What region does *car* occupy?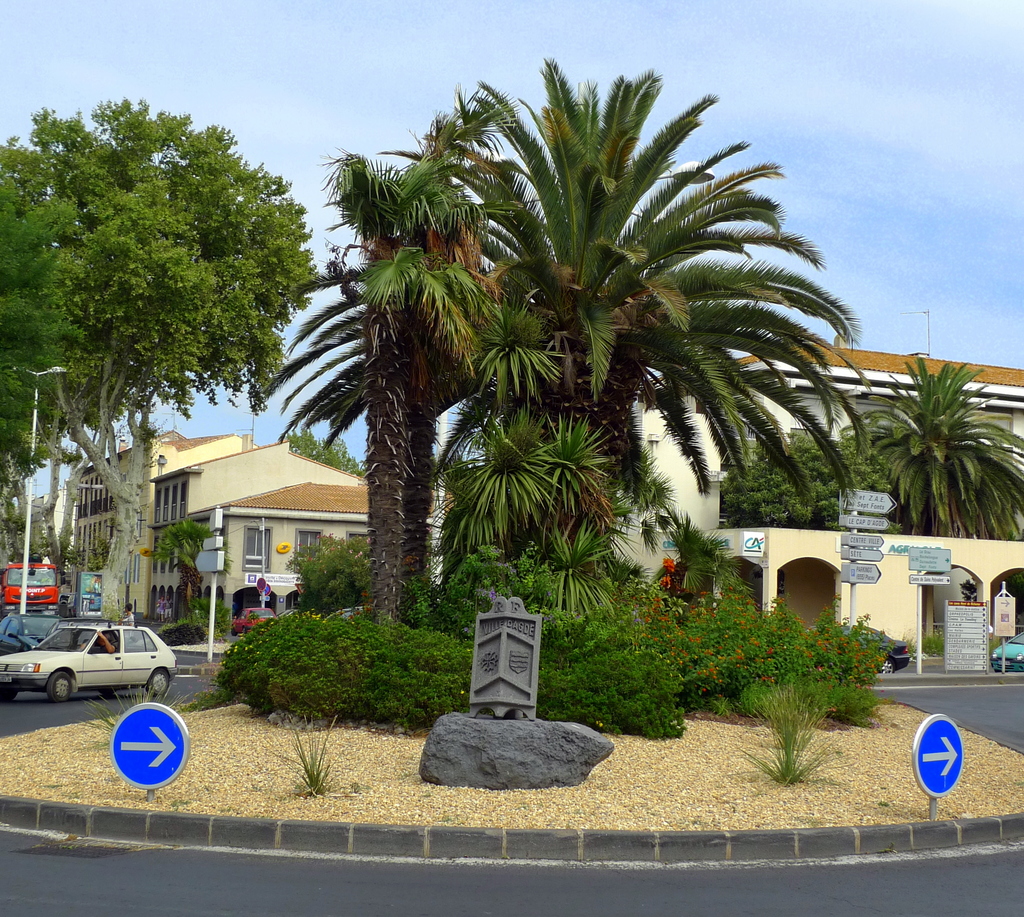
0:606:58:649.
